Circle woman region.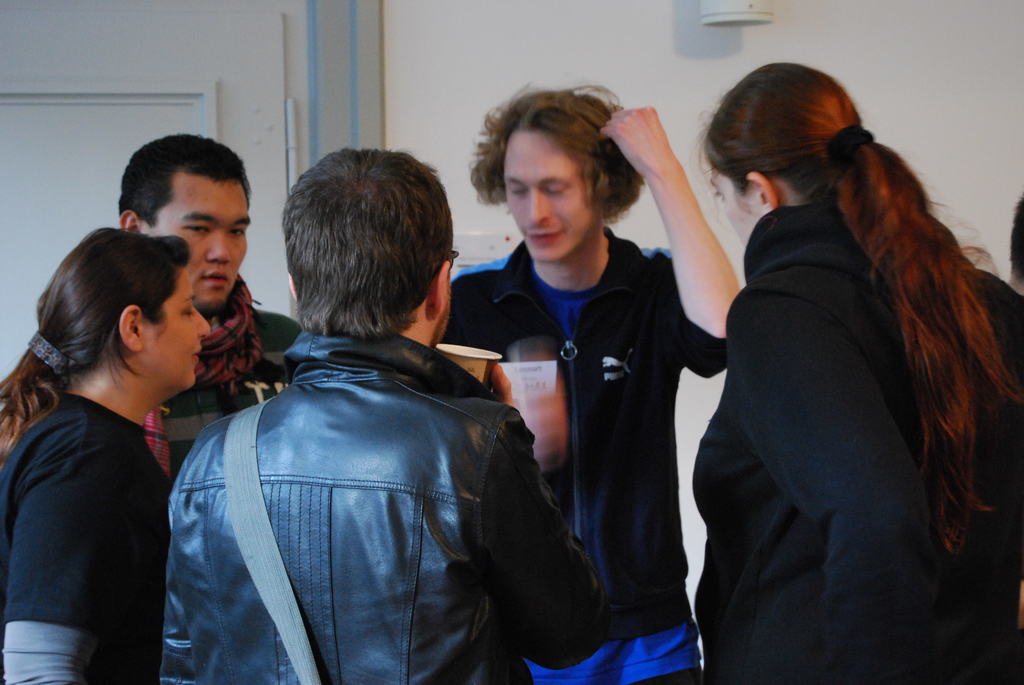
Region: (4, 189, 233, 684).
